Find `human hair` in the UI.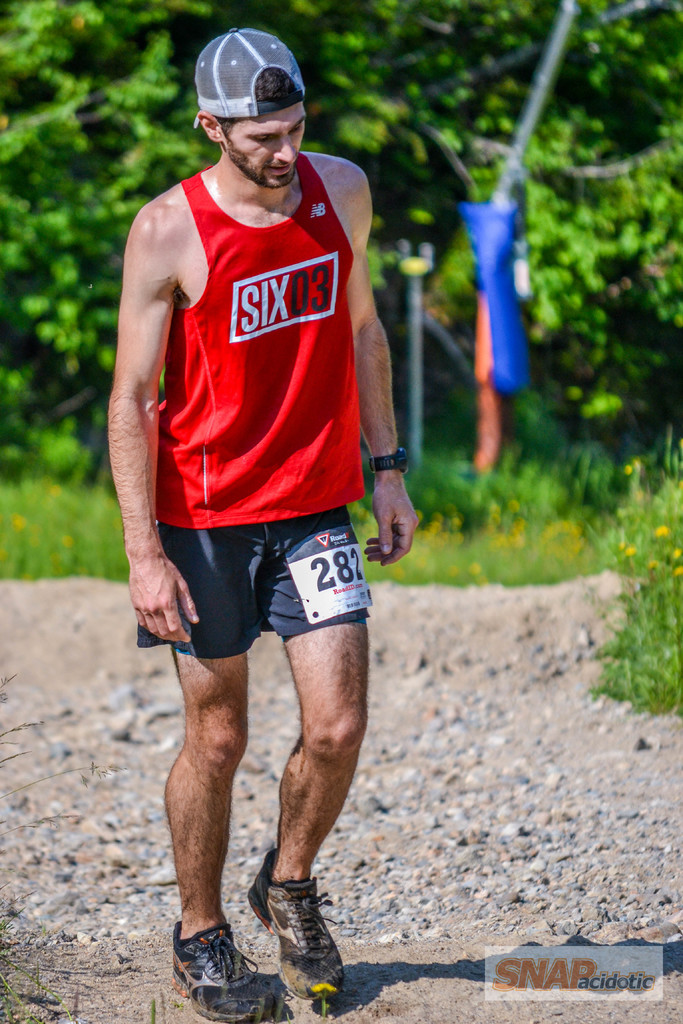
UI element at 219:63:295:136.
